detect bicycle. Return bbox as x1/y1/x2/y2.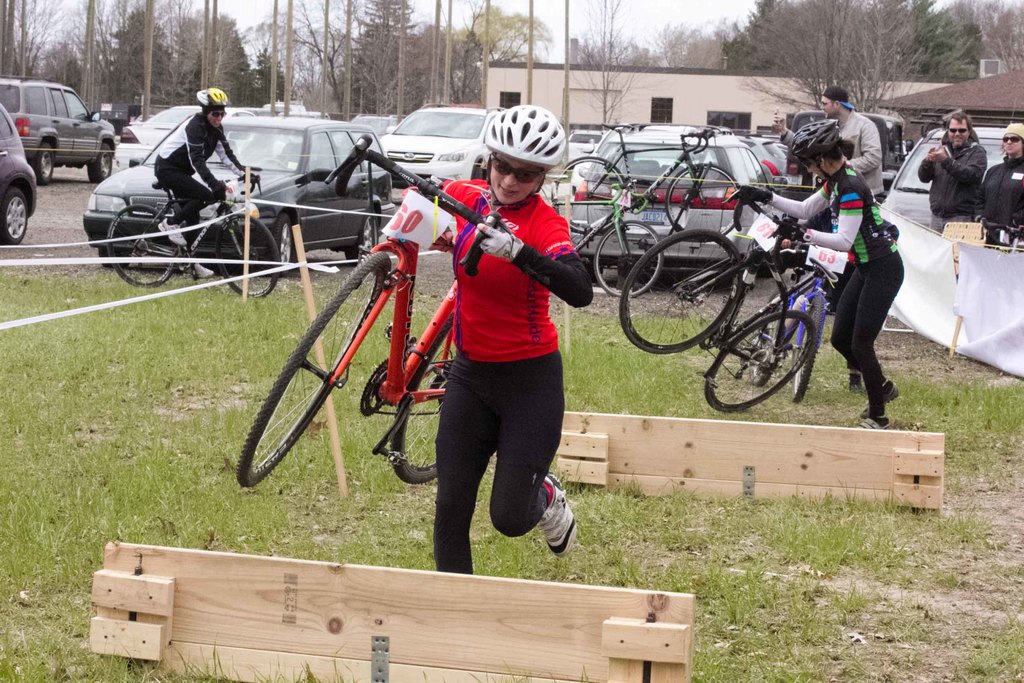
230/130/518/497.
